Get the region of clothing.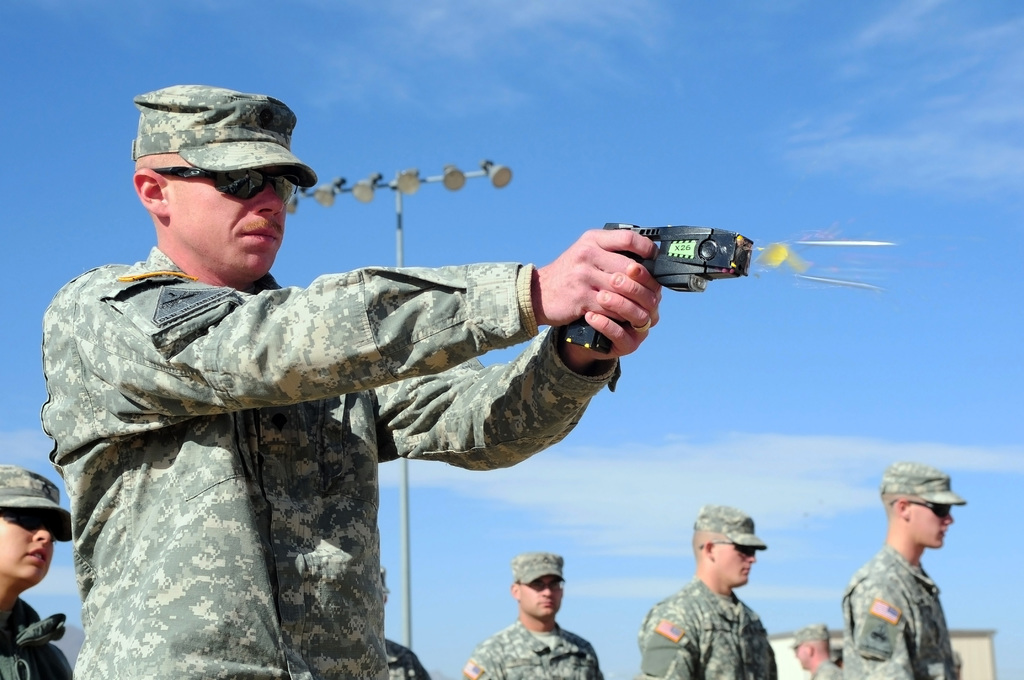
box=[0, 465, 78, 538].
